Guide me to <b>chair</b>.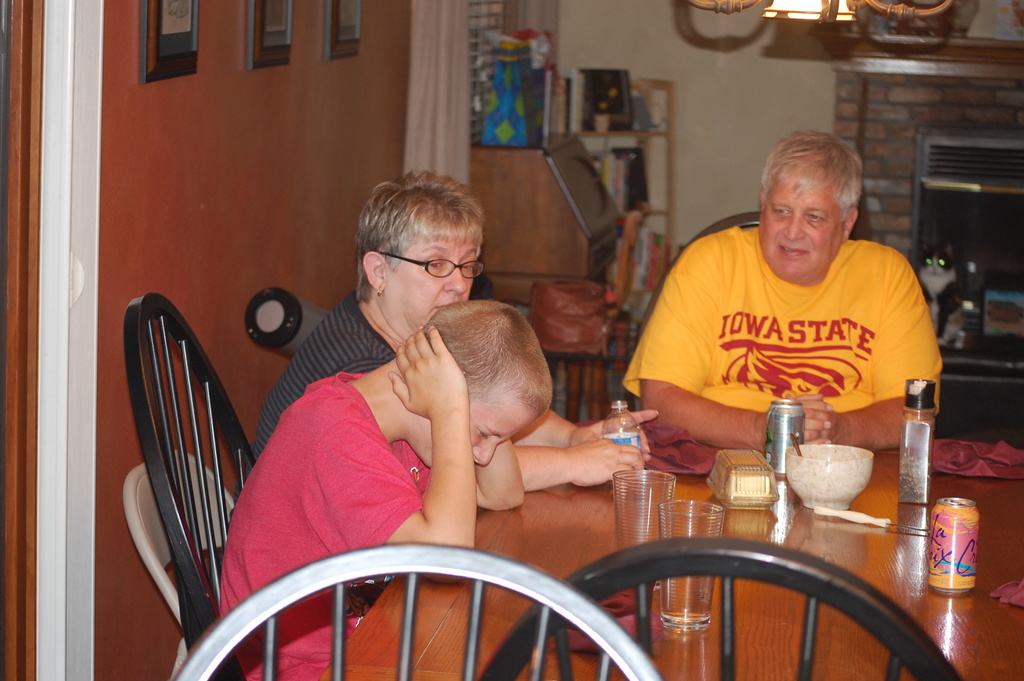
Guidance: 119/449/243/680.
